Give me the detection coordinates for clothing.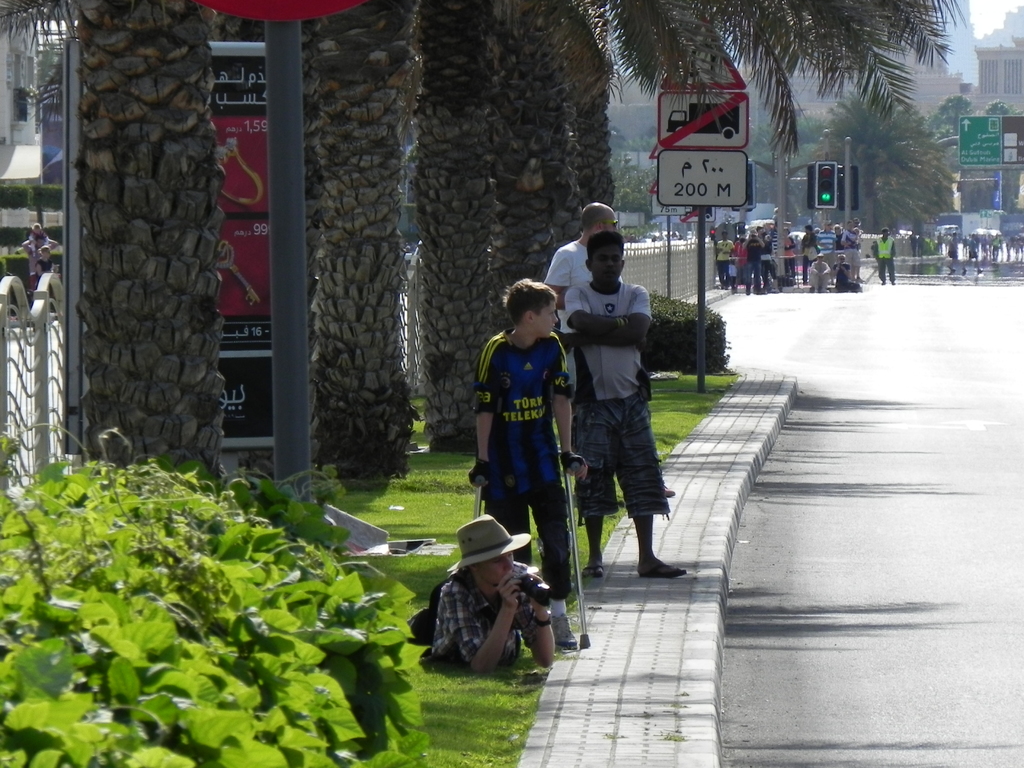
841, 228, 862, 268.
